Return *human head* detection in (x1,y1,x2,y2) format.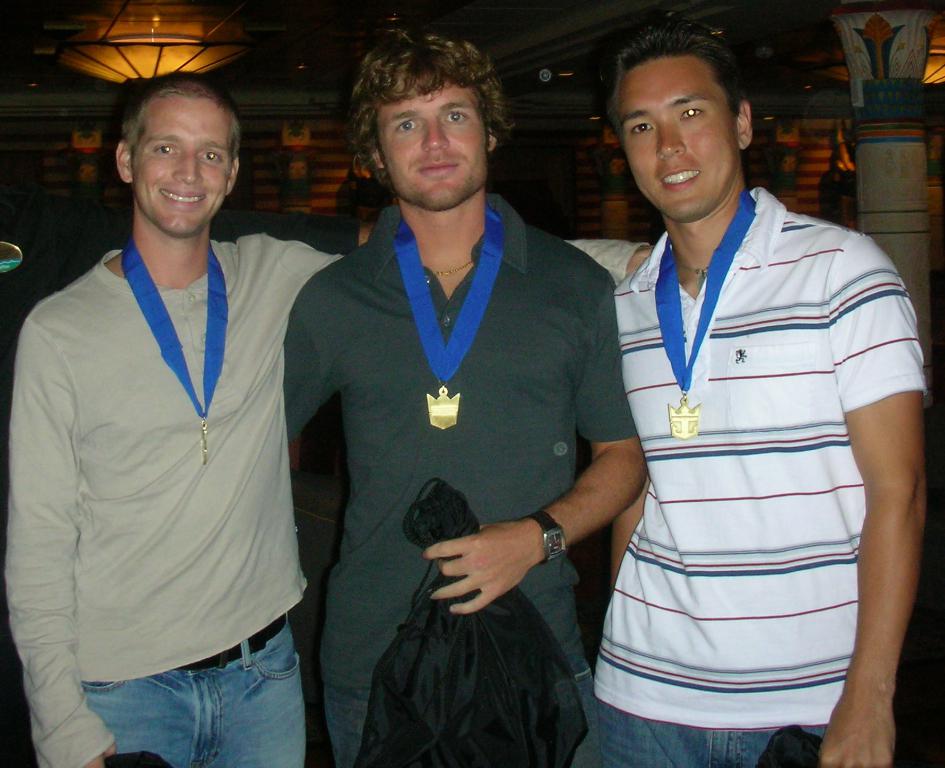
(108,73,245,238).
